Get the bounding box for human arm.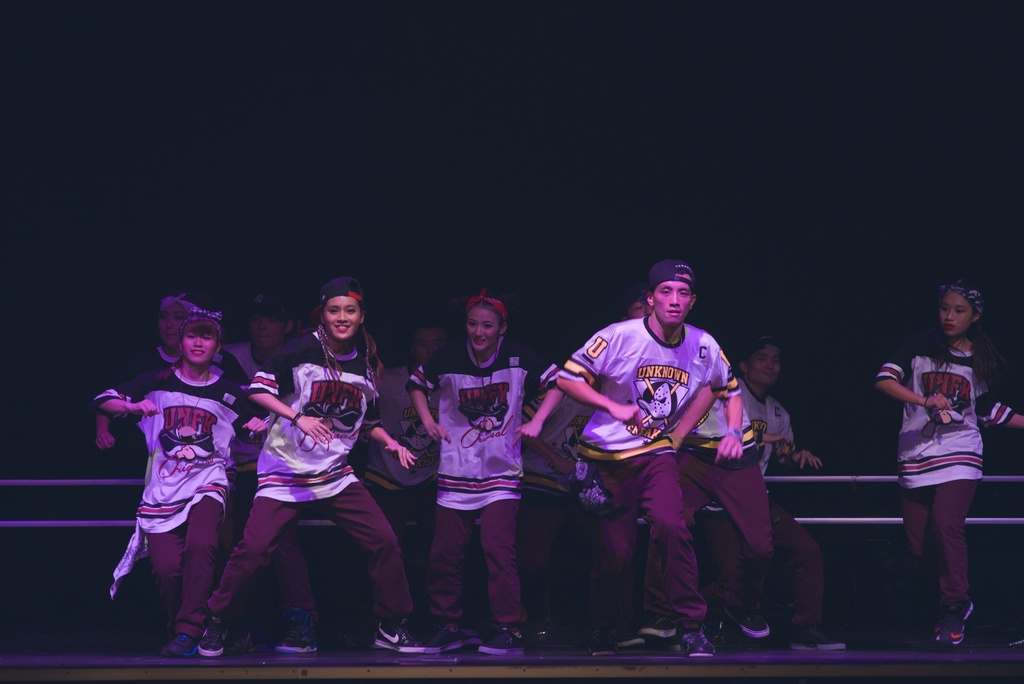
{"left": 399, "top": 350, "right": 451, "bottom": 446}.
